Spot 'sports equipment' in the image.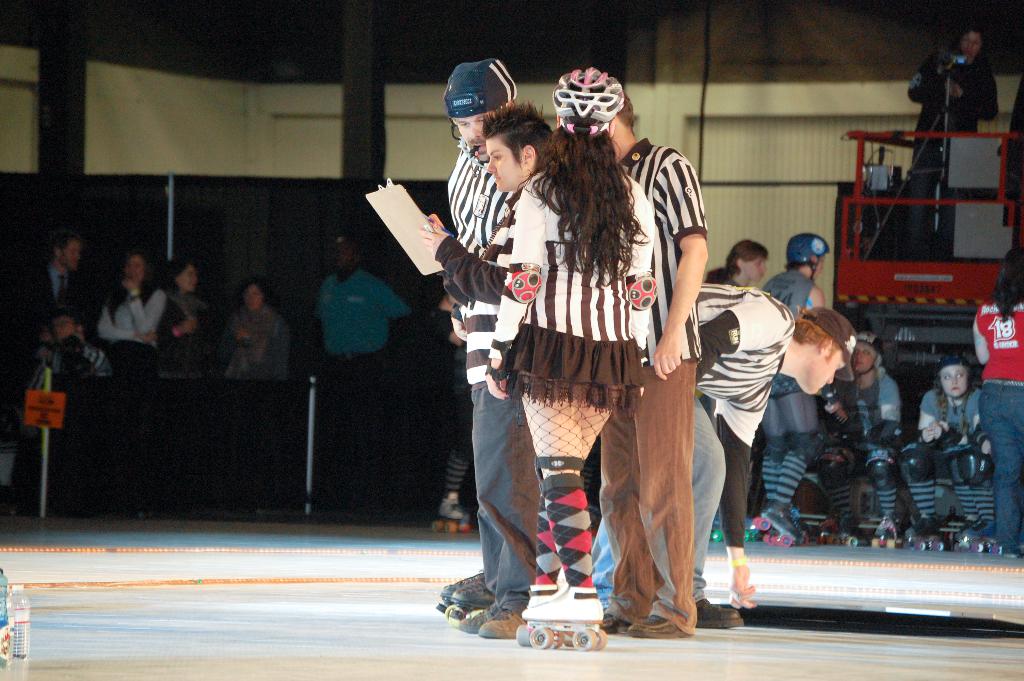
'sports equipment' found at locate(626, 270, 659, 314).
